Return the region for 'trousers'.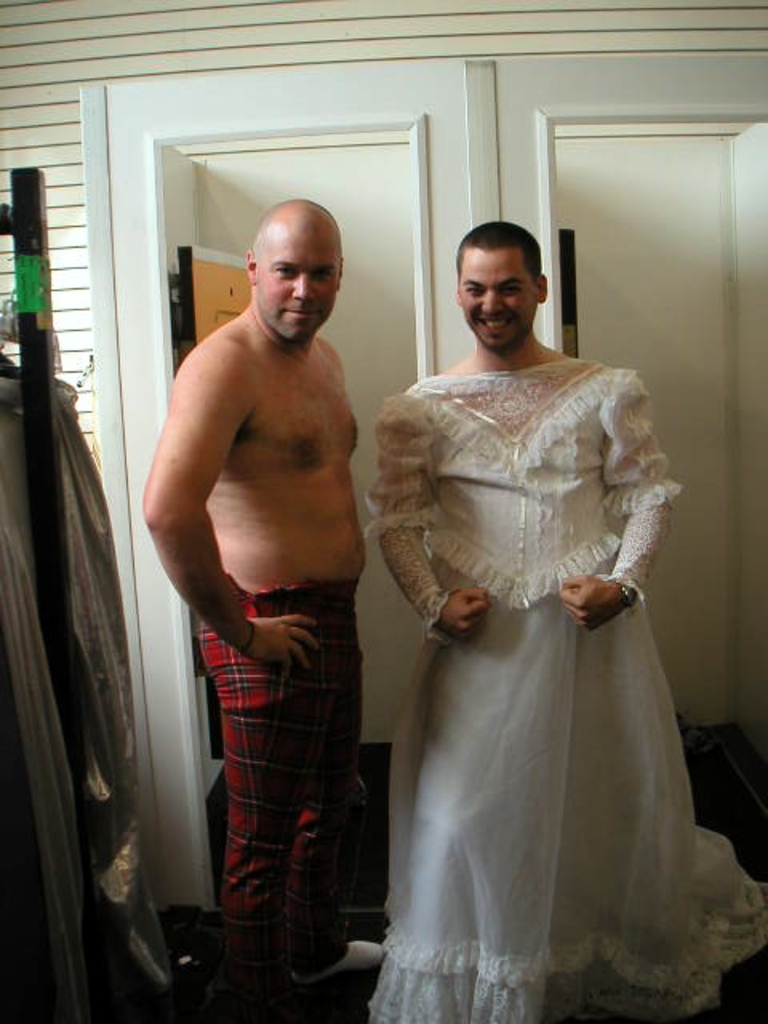
select_region(195, 576, 357, 1011).
